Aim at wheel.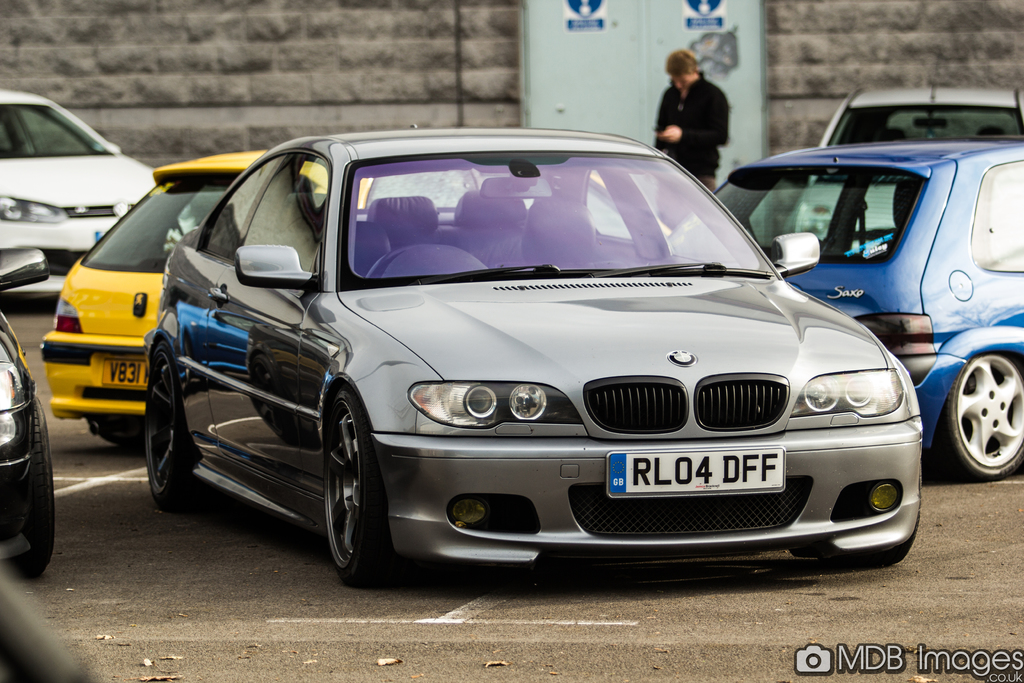
Aimed at box=[305, 379, 392, 586].
